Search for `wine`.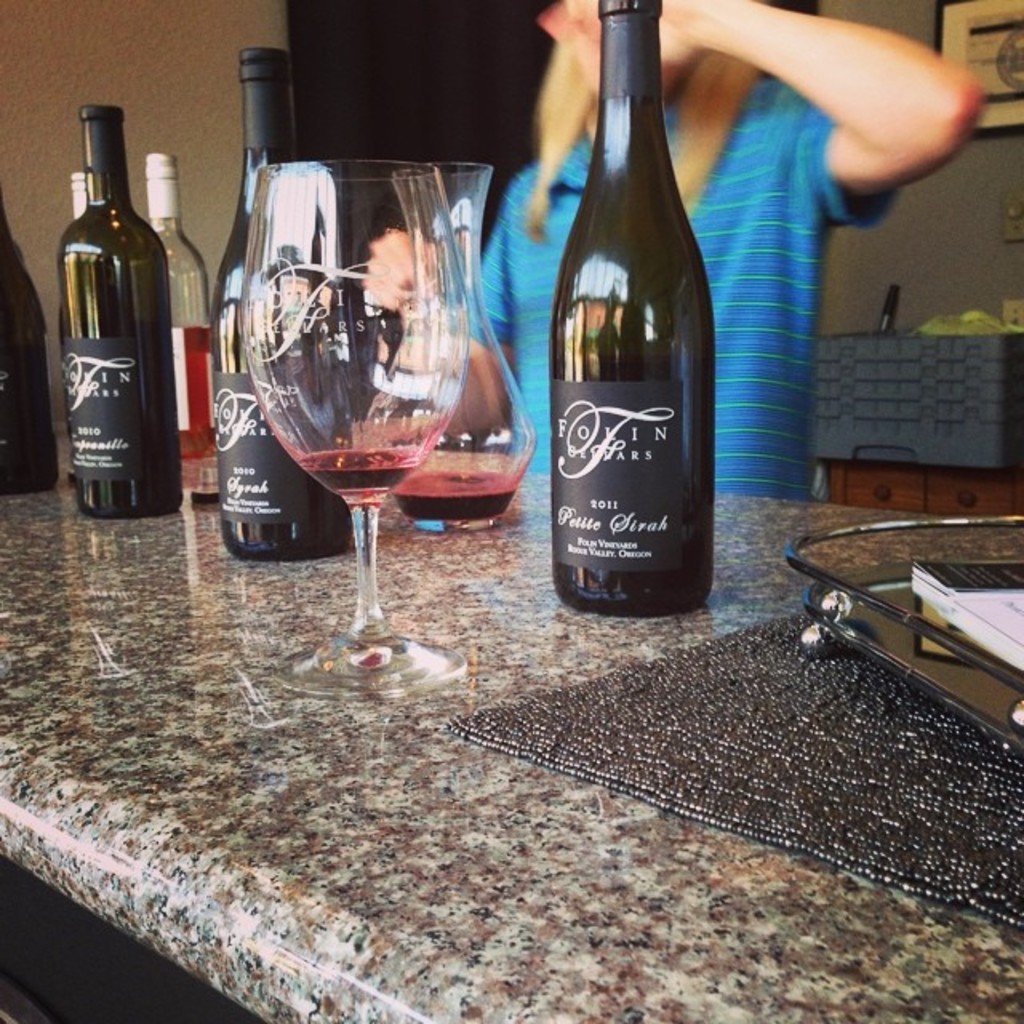
Found at detection(384, 462, 520, 515).
